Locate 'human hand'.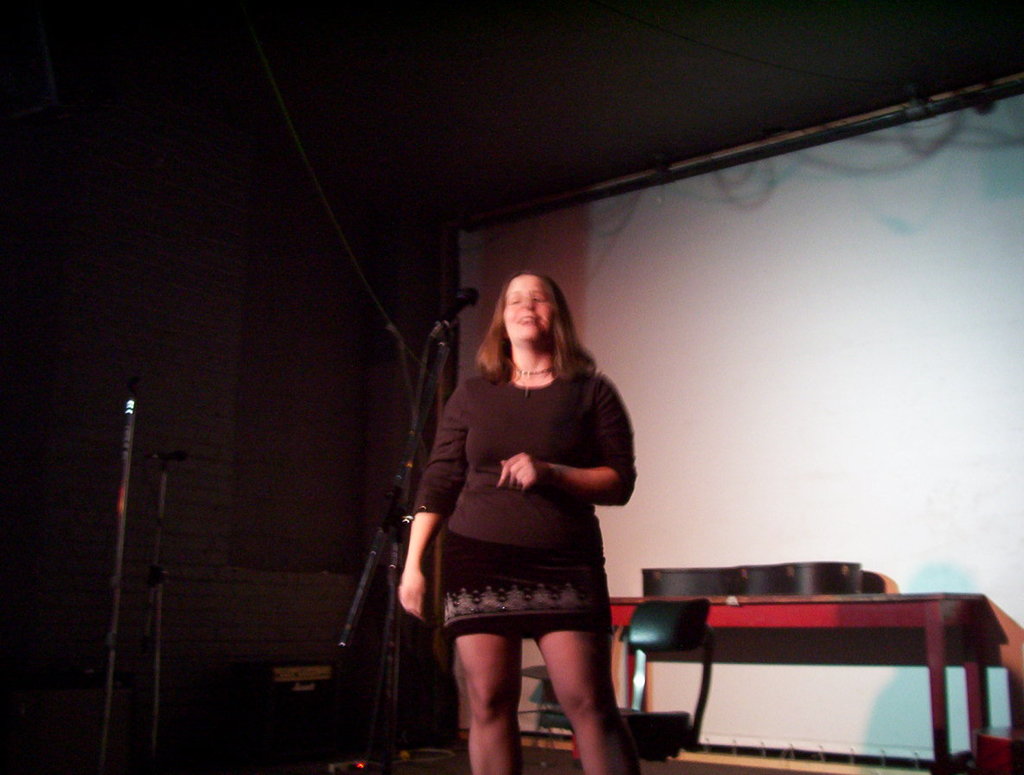
Bounding box: {"x1": 493, "y1": 450, "x2": 536, "y2": 492}.
